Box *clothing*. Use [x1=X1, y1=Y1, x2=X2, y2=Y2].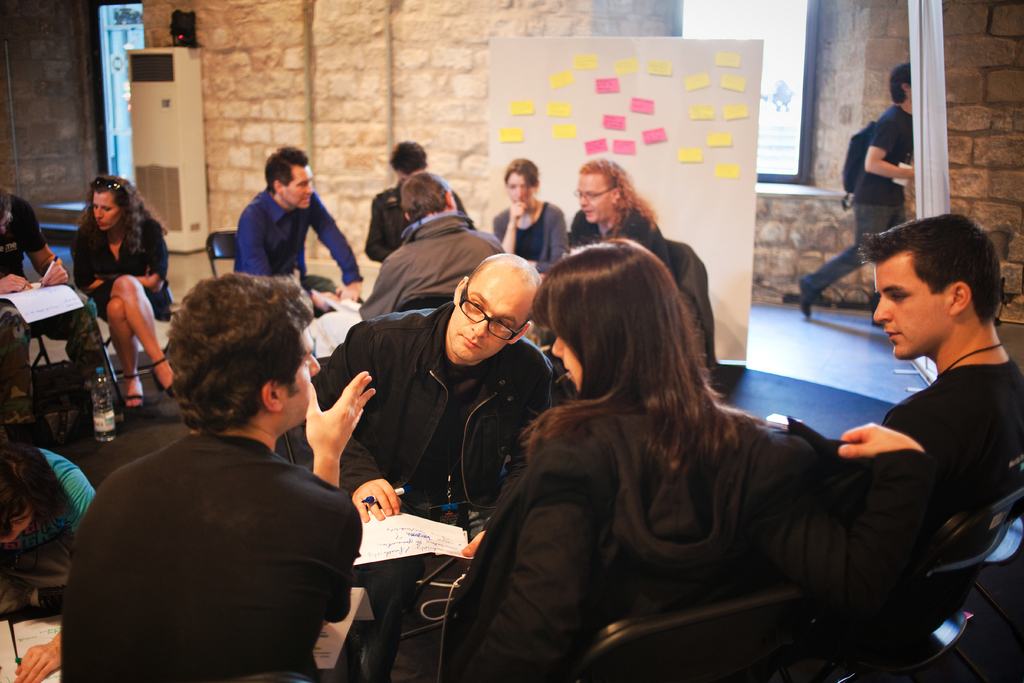
[x1=803, y1=97, x2=917, y2=317].
